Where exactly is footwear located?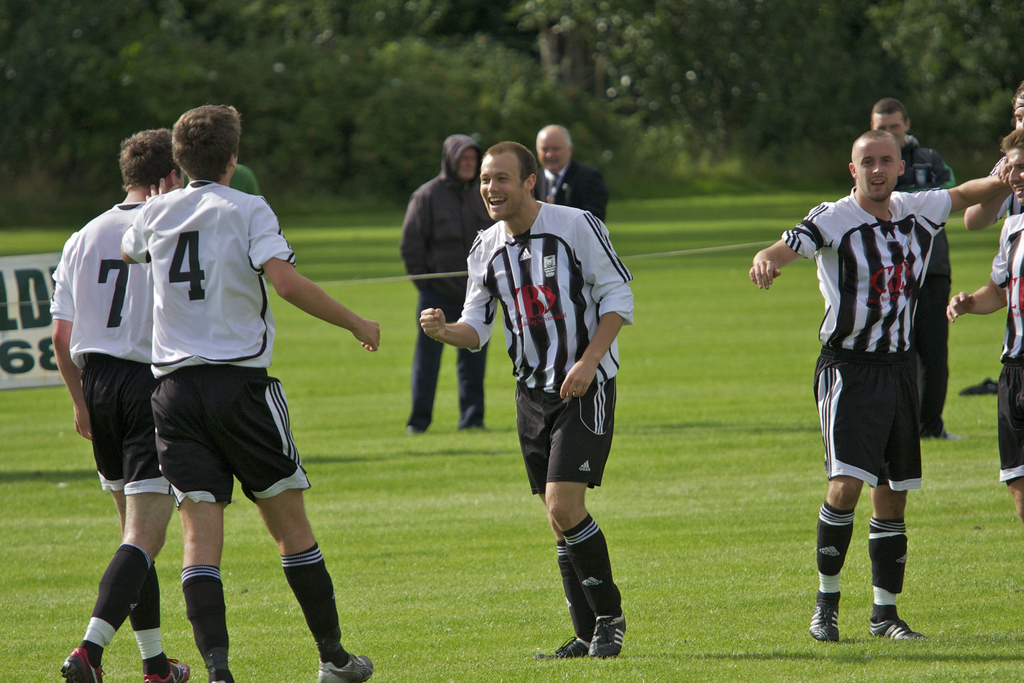
Its bounding box is bbox(209, 668, 239, 682).
